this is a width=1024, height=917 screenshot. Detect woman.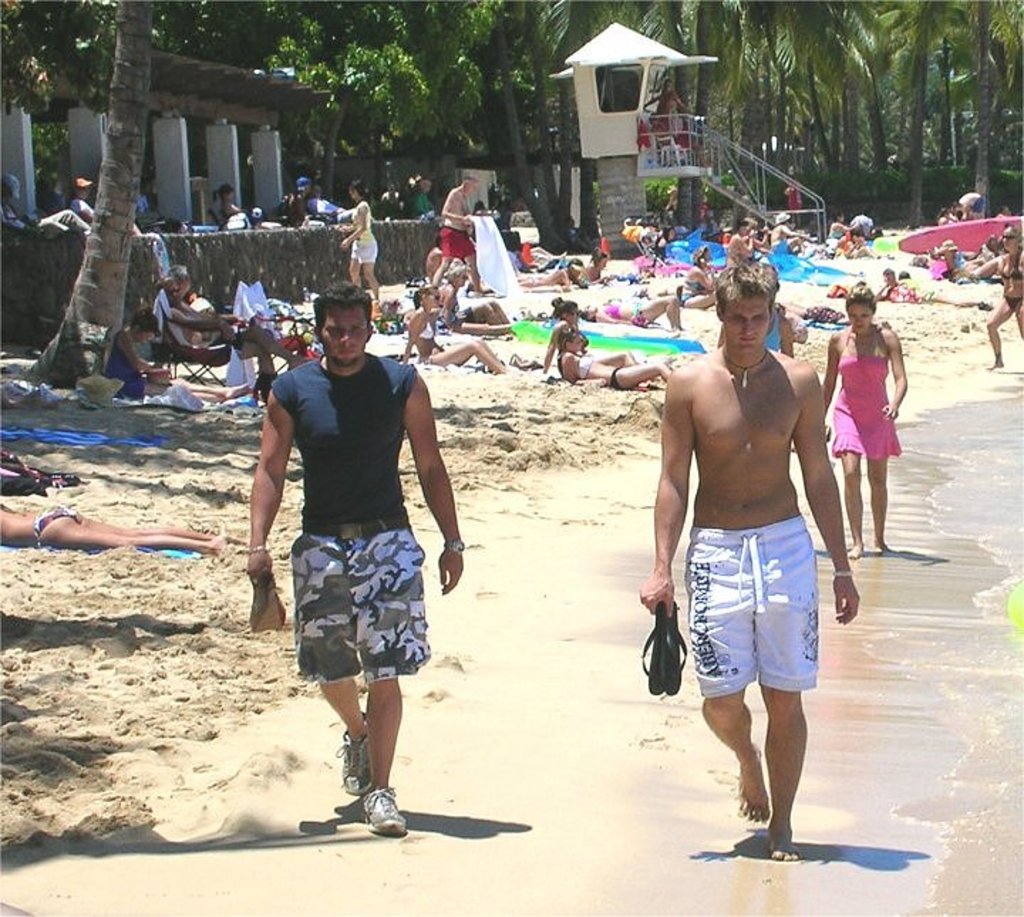
(left=0, top=503, right=233, bottom=562).
